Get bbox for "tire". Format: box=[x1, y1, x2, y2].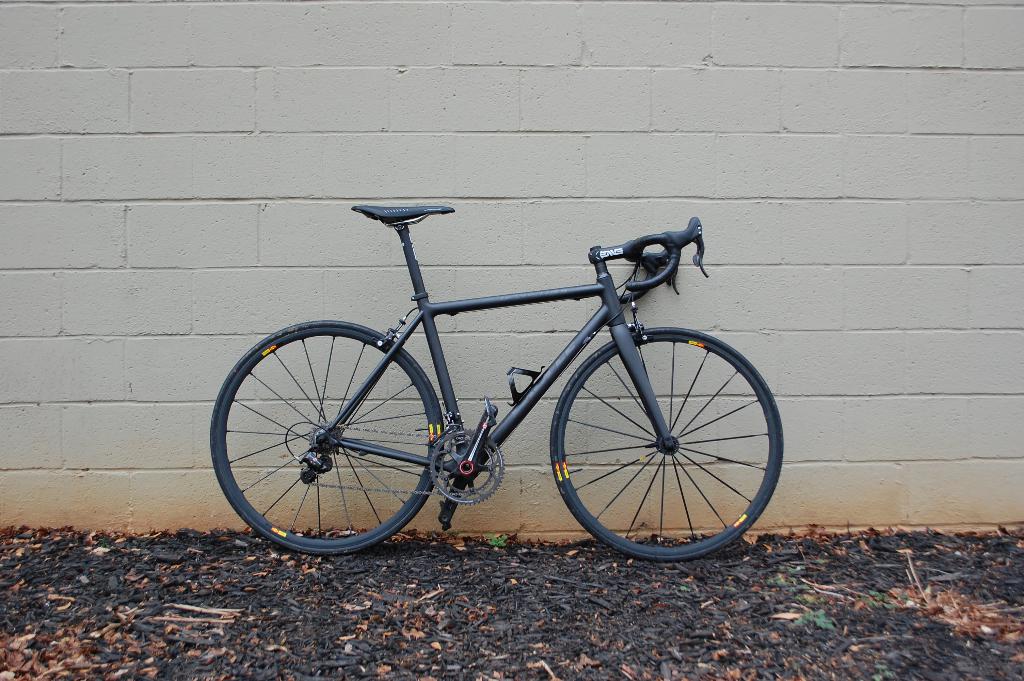
box=[548, 324, 780, 563].
